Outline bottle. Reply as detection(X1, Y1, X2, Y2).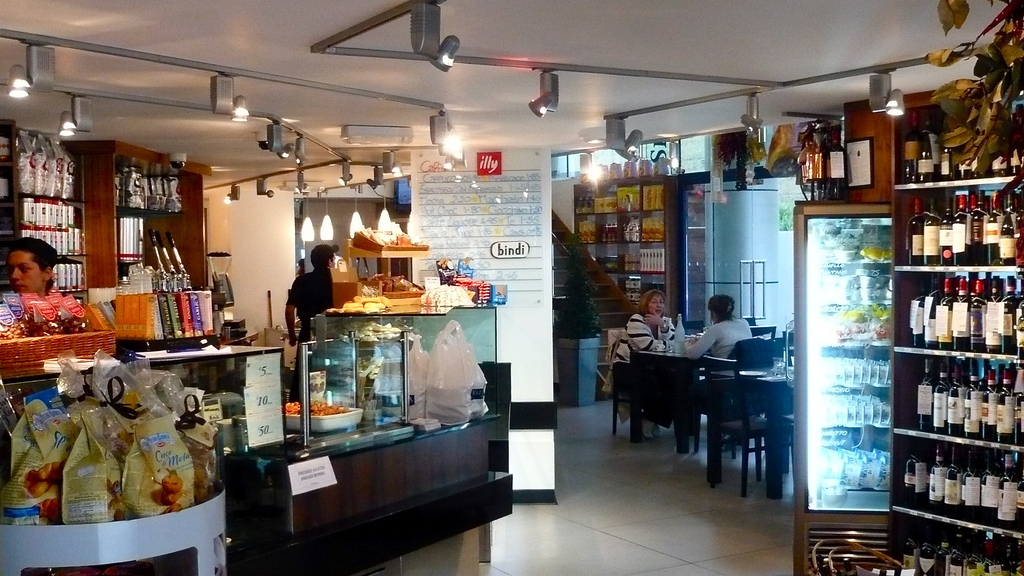
detection(673, 317, 685, 353).
